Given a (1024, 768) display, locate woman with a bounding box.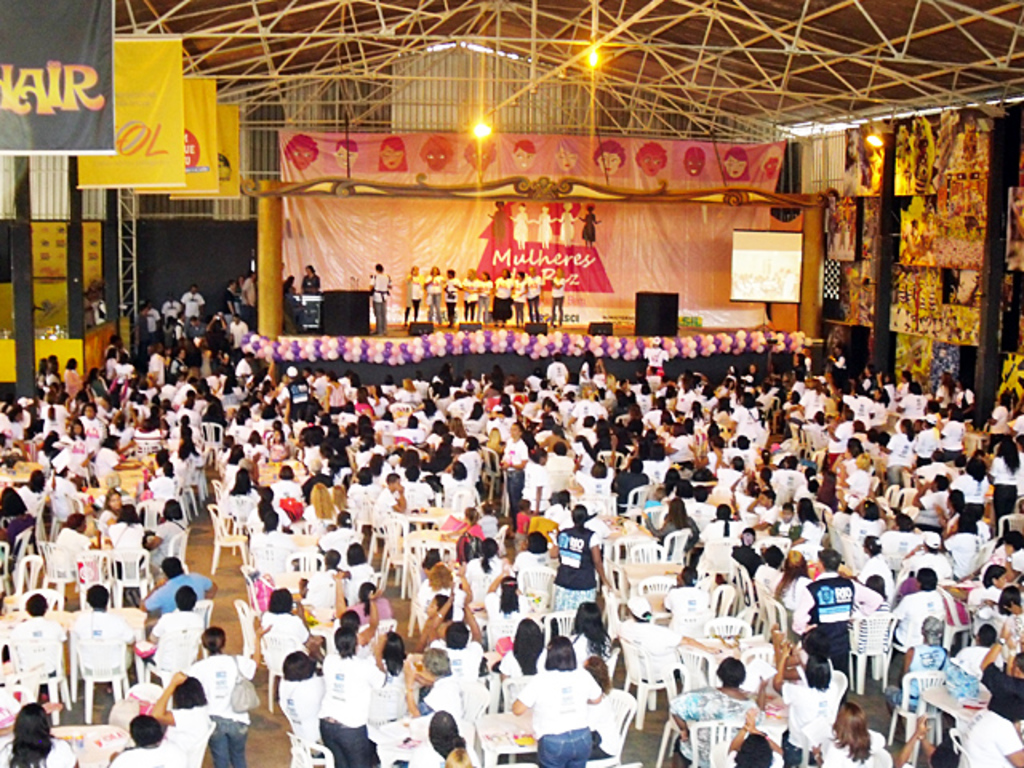
Located: [451,416,467,448].
